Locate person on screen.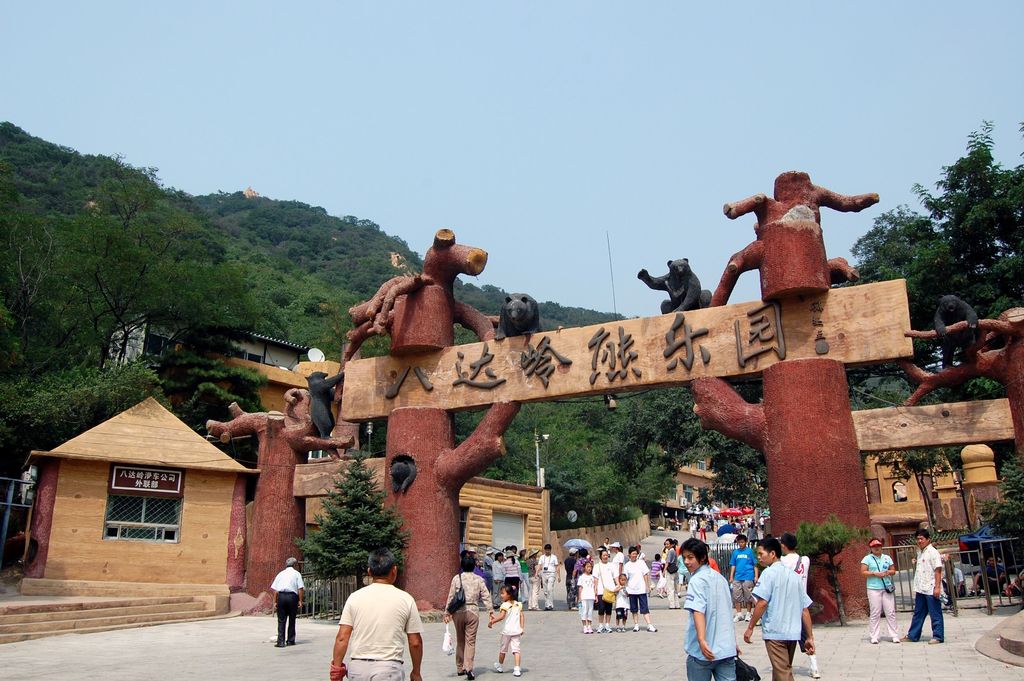
On screen at bbox=[682, 536, 741, 680].
